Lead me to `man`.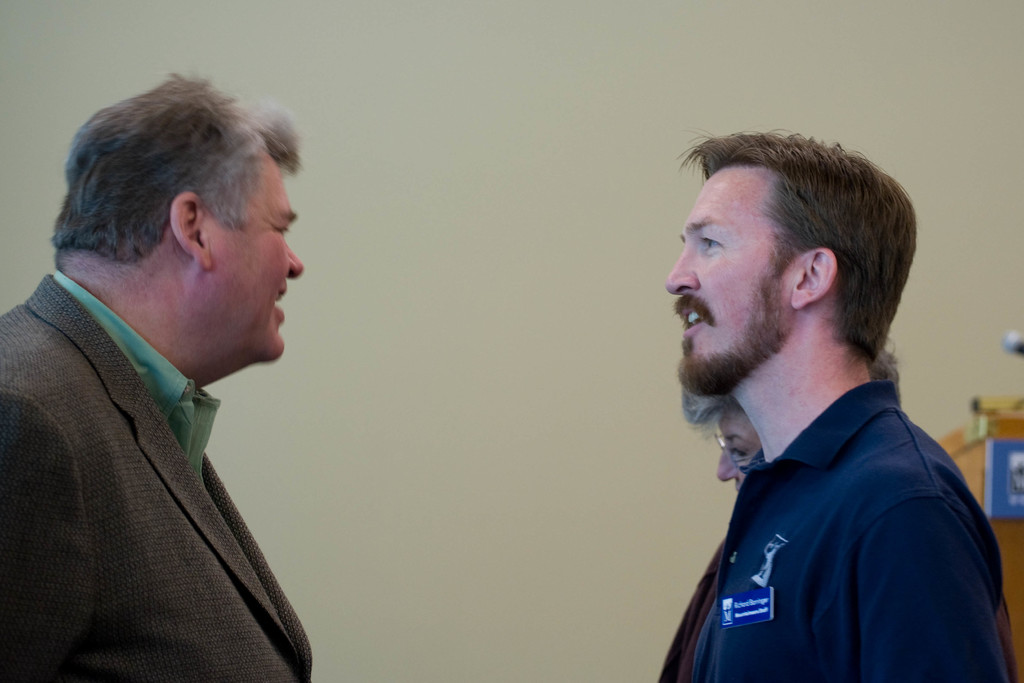
Lead to [x1=0, y1=69, x2=309, y2=682].
